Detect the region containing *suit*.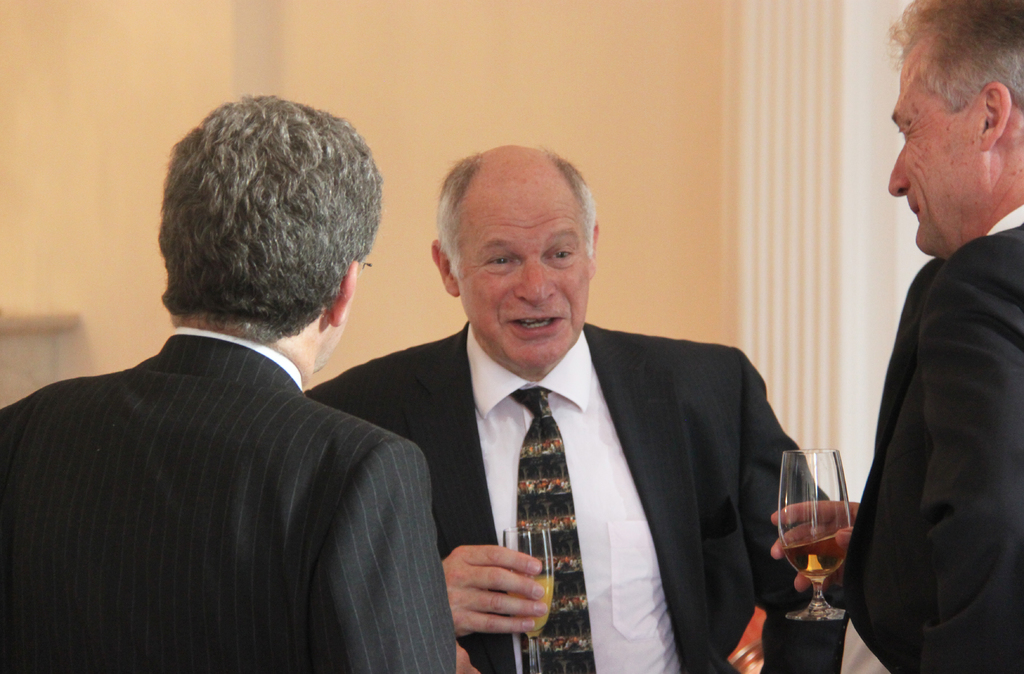
(838,207,1023,673).
